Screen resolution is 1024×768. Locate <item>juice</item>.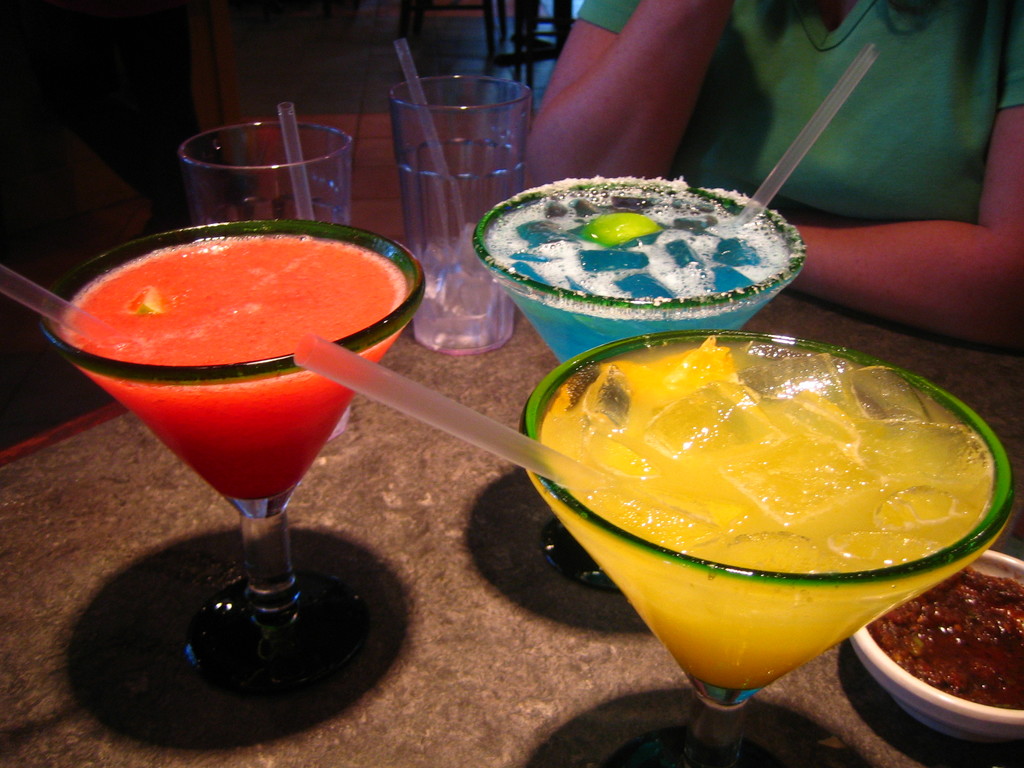
<bbox>529, 363, 1003, 715</bbox>.
